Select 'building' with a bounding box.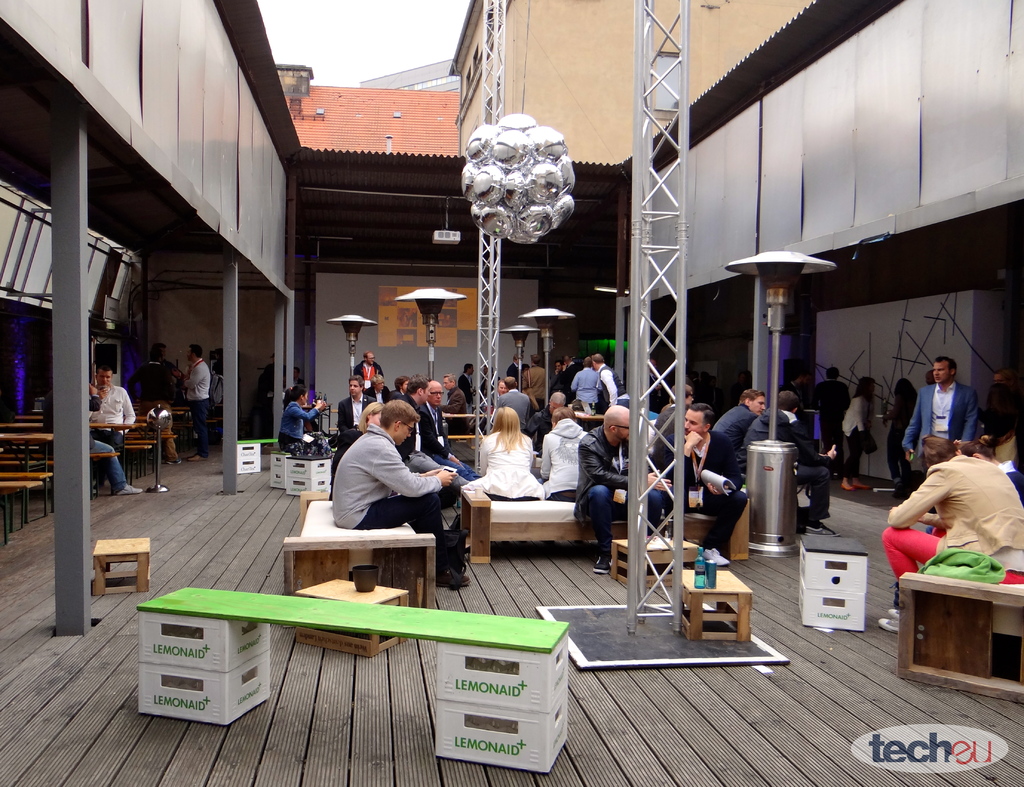
0/1/1023/786.
